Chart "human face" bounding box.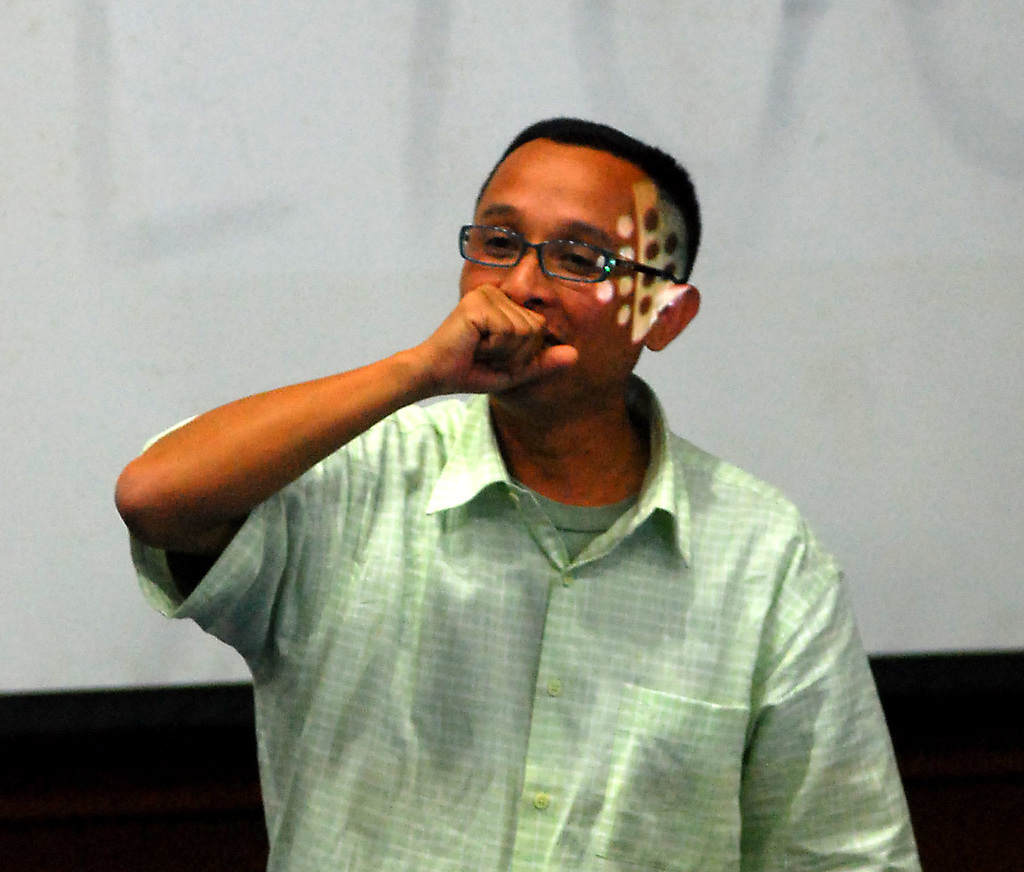
Charted: [455, 138, 661, 397].
